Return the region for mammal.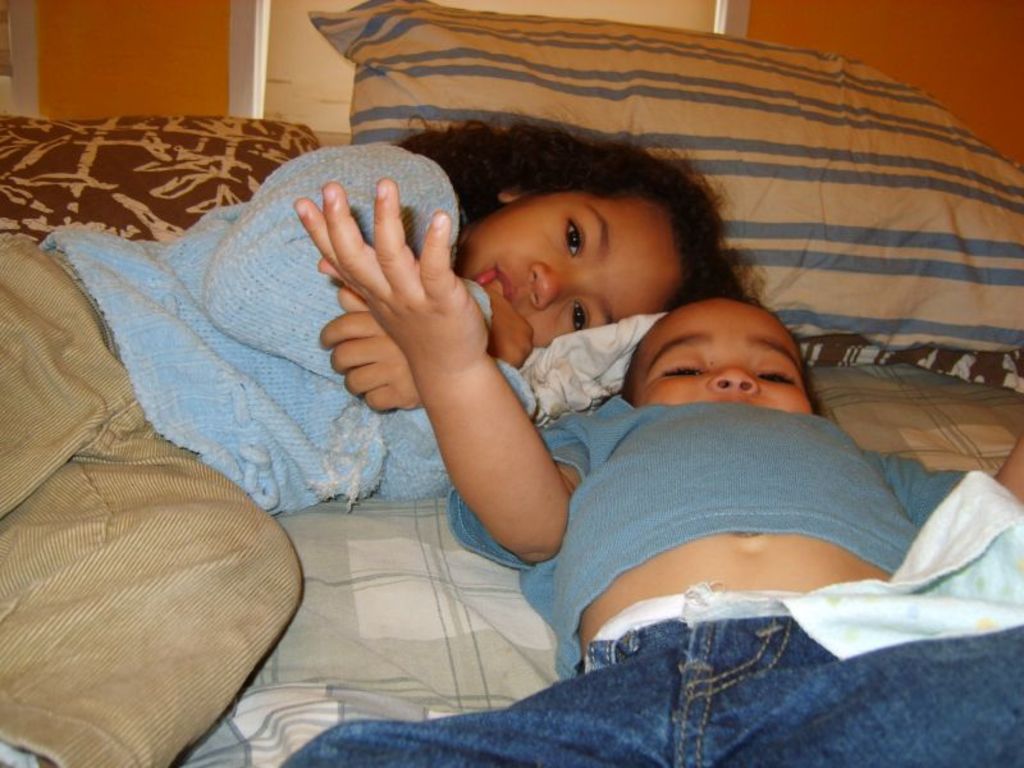
{"left": 279, "top": 283, "right": 1023, "bottom": 767}.
